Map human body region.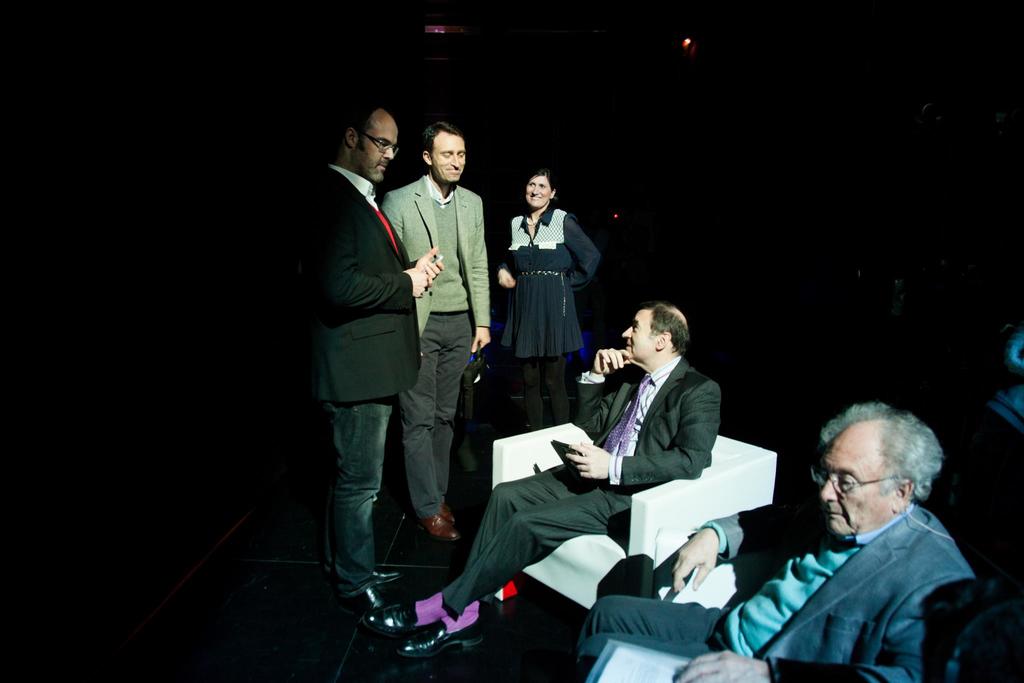
Mapped to [x1=500, y1=163, x2=600, y2=447].
